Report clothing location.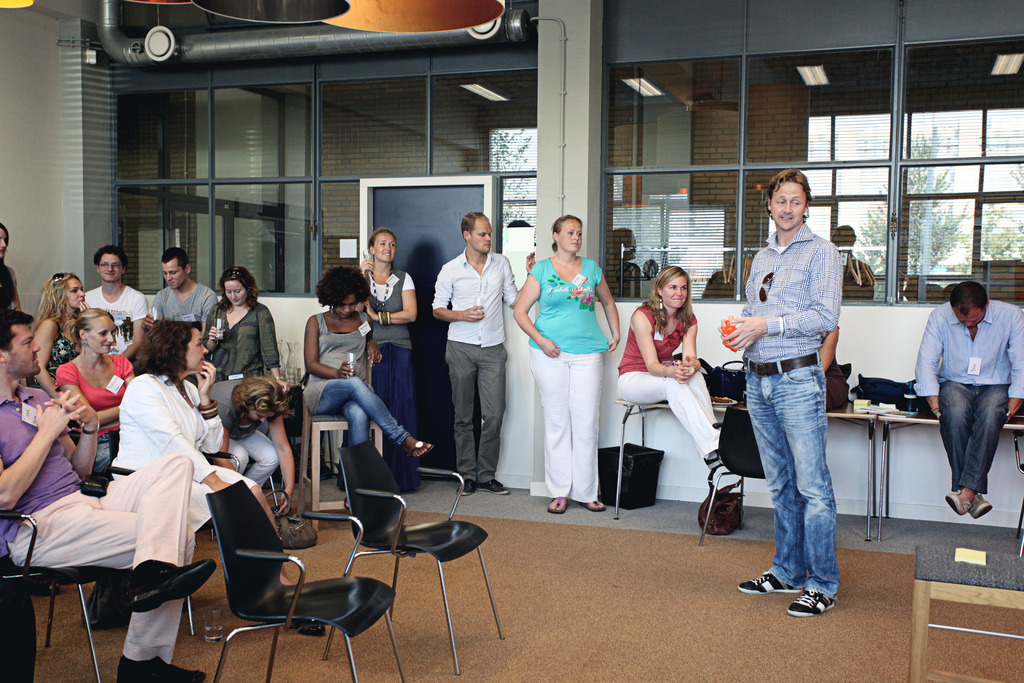
Report: box(430, 241, 518, 483).
